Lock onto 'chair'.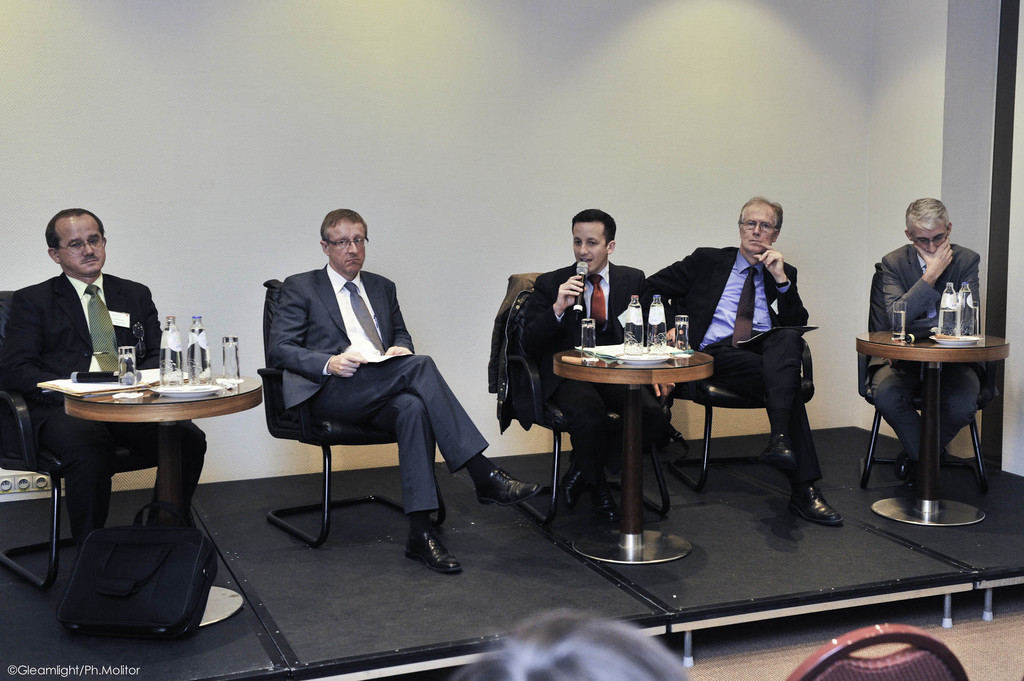
Locked: [492, 272, 673, 527].
